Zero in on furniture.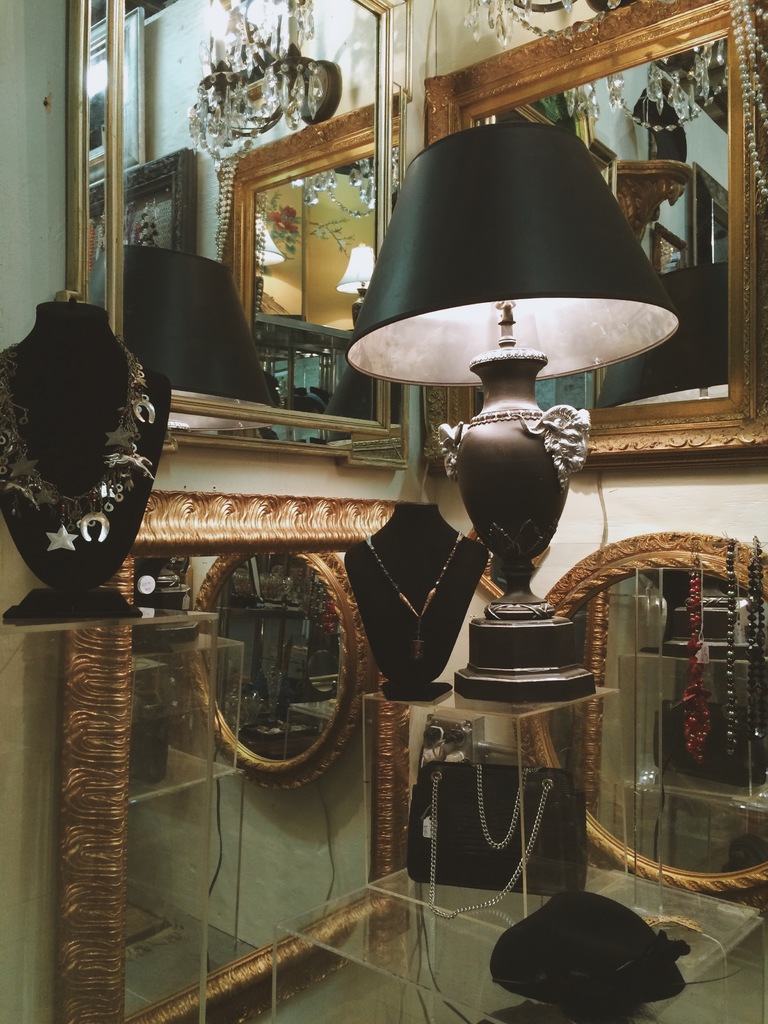
Zeroed in: [x1=270, y1=685, x2=764, y2=1023].
